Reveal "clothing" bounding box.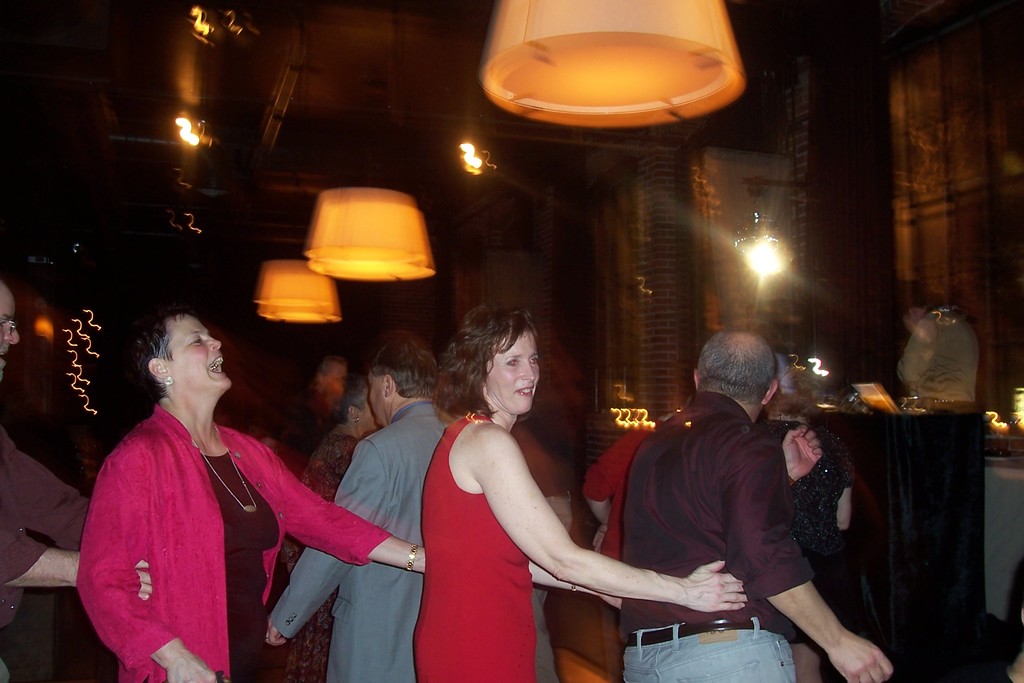
Revealed: 758 420 857 643.
